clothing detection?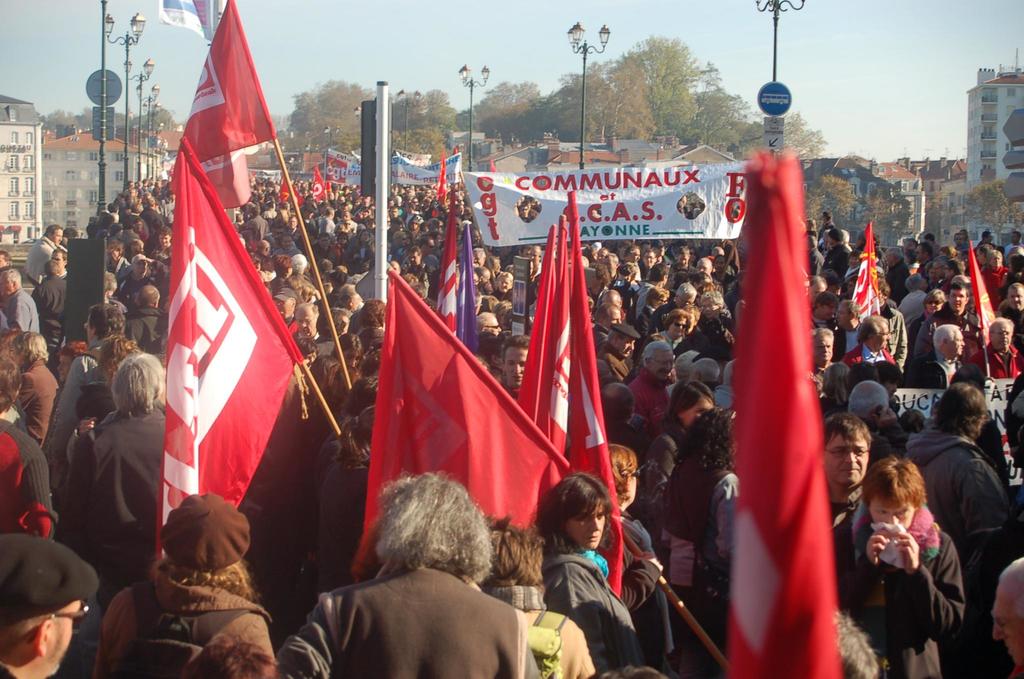
crop(120, 272, 156, 308)
